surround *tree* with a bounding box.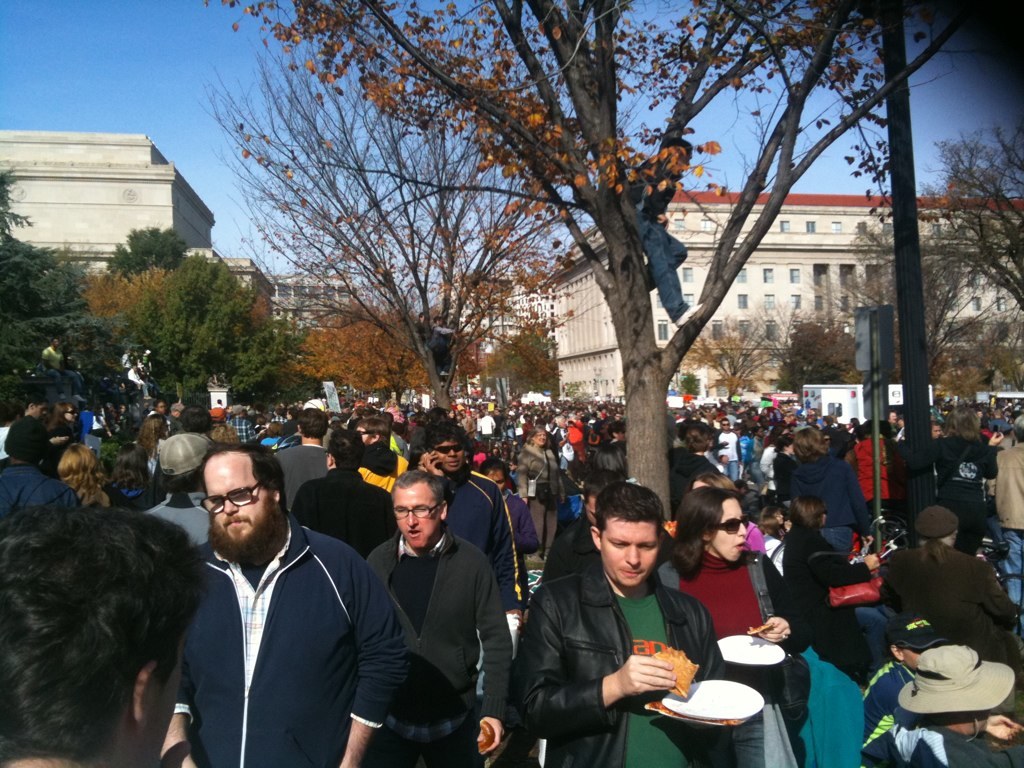
[left=42, top=0, right=1023, bottom=604].
